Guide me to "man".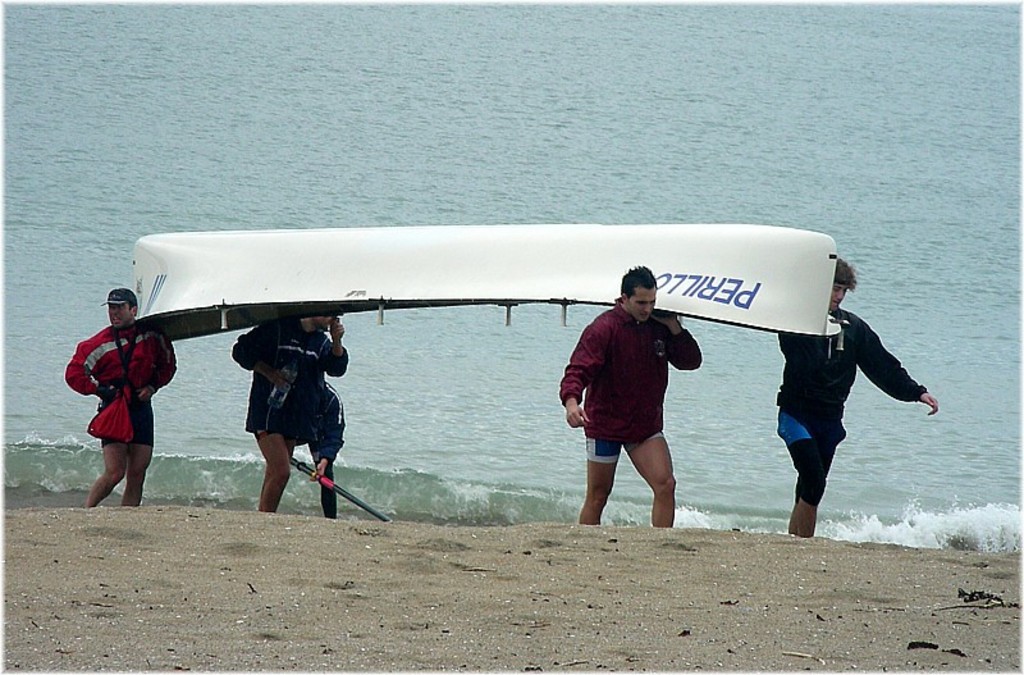
Guidance: region(293, 380, 346, 523).
